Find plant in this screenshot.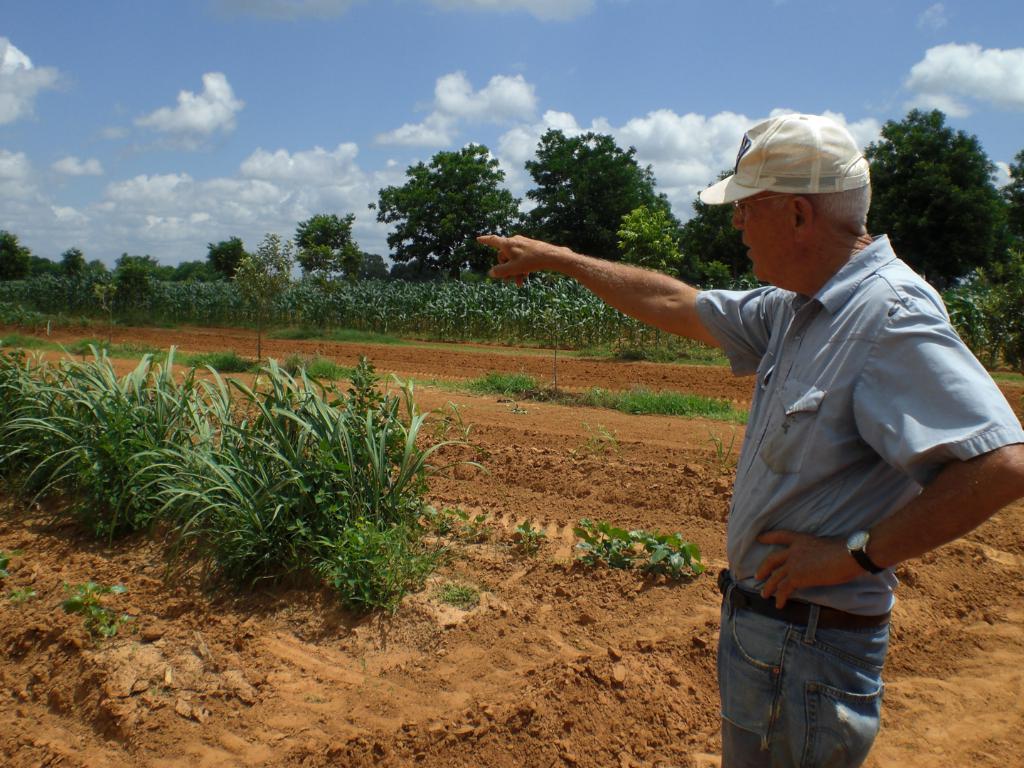
The bounding box for plant is [left=574, top=511, right=709, bottom=597].
